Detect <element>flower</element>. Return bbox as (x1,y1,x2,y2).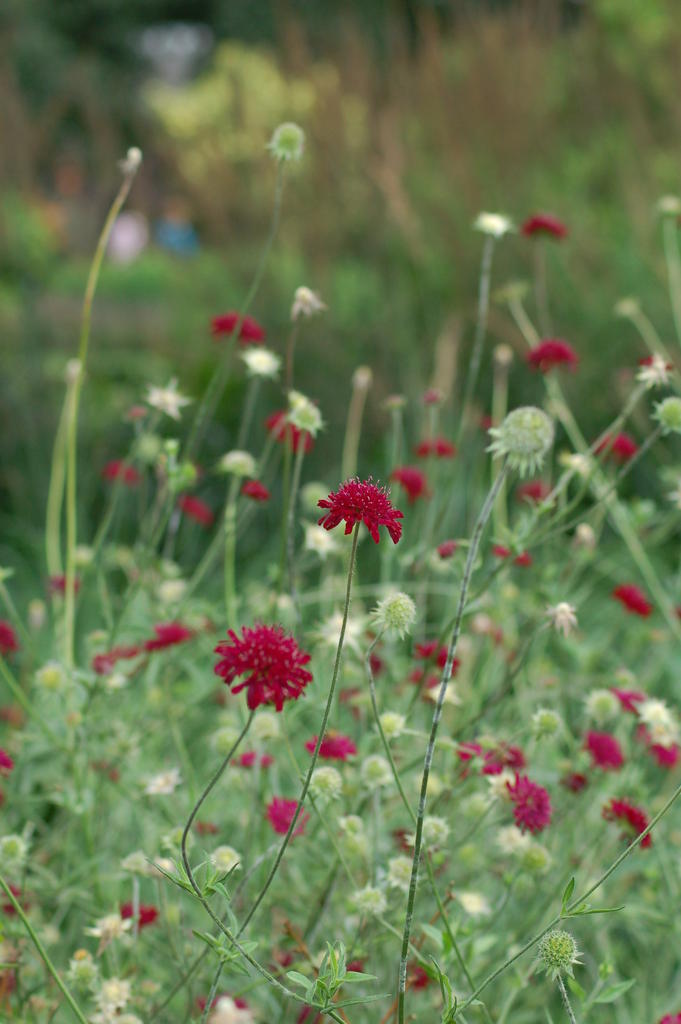
(515,207,565,237).
